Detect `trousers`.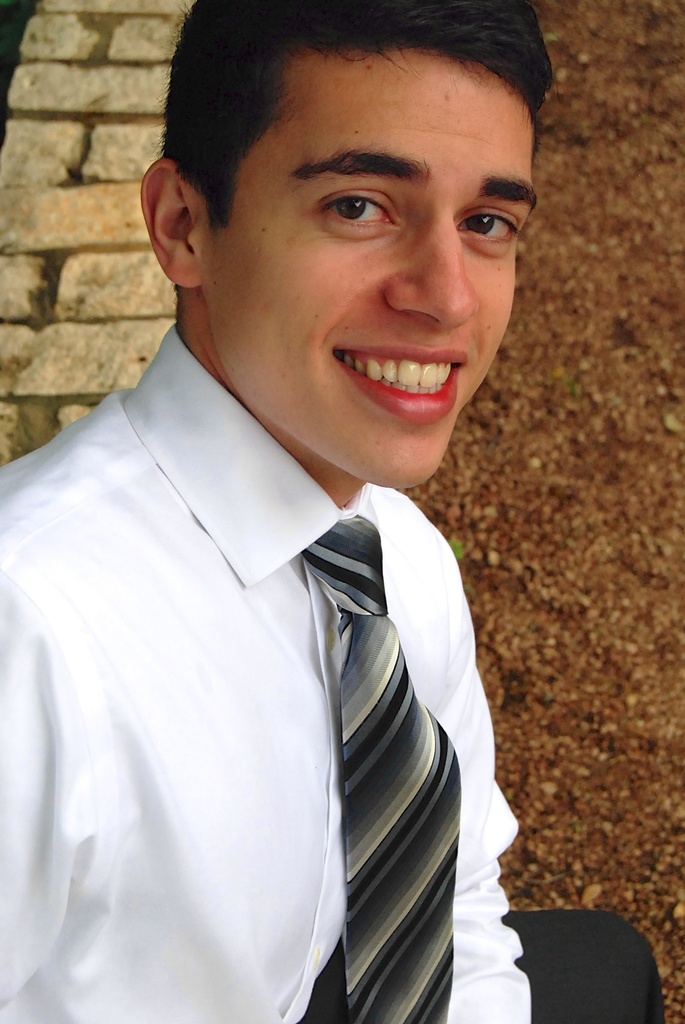
Detected at (306,904,666,1023).
